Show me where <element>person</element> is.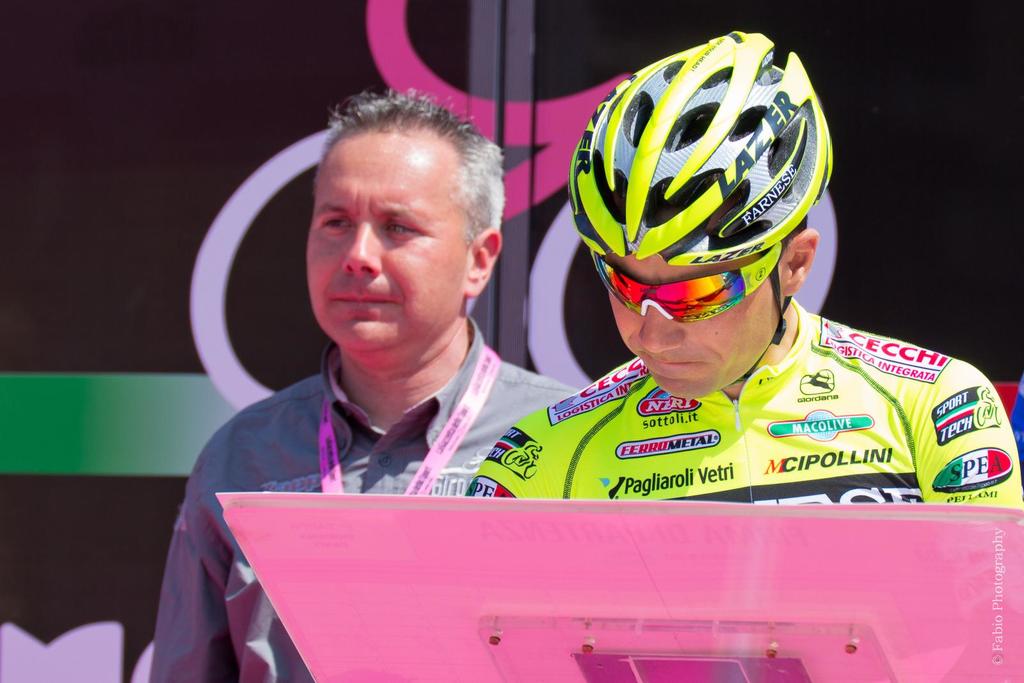
<element>person</element> is at l=509, t=35, r=954, b=539.
